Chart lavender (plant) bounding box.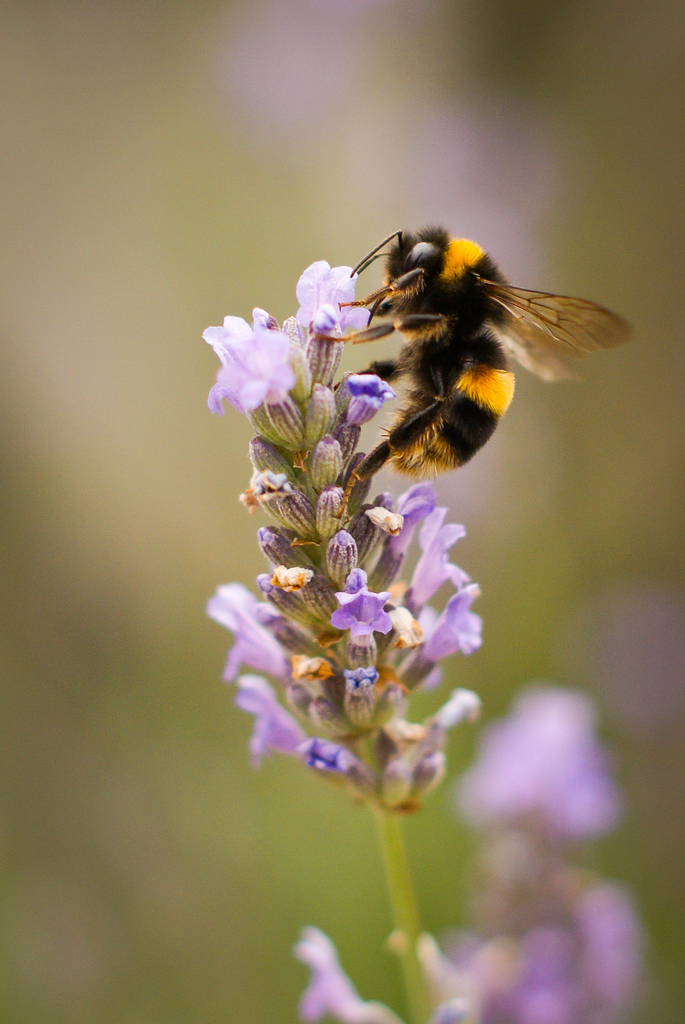
Charted: [x1=161, y1=196, x2=537, y2=1004].
